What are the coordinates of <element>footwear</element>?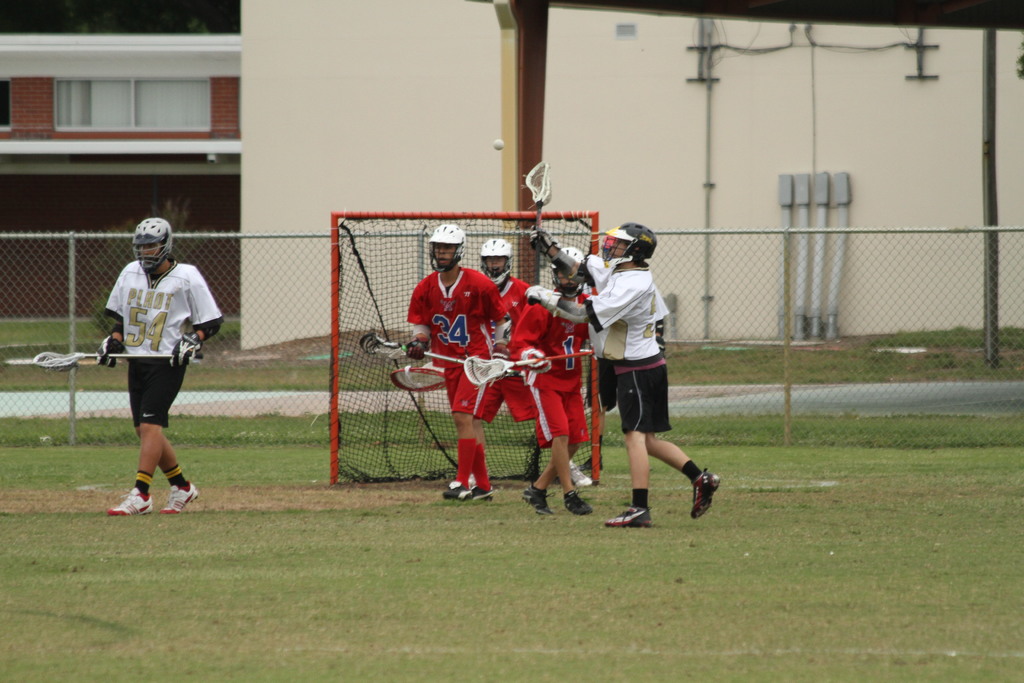
[x1=520, y1=484, x2=556, y2=514].
